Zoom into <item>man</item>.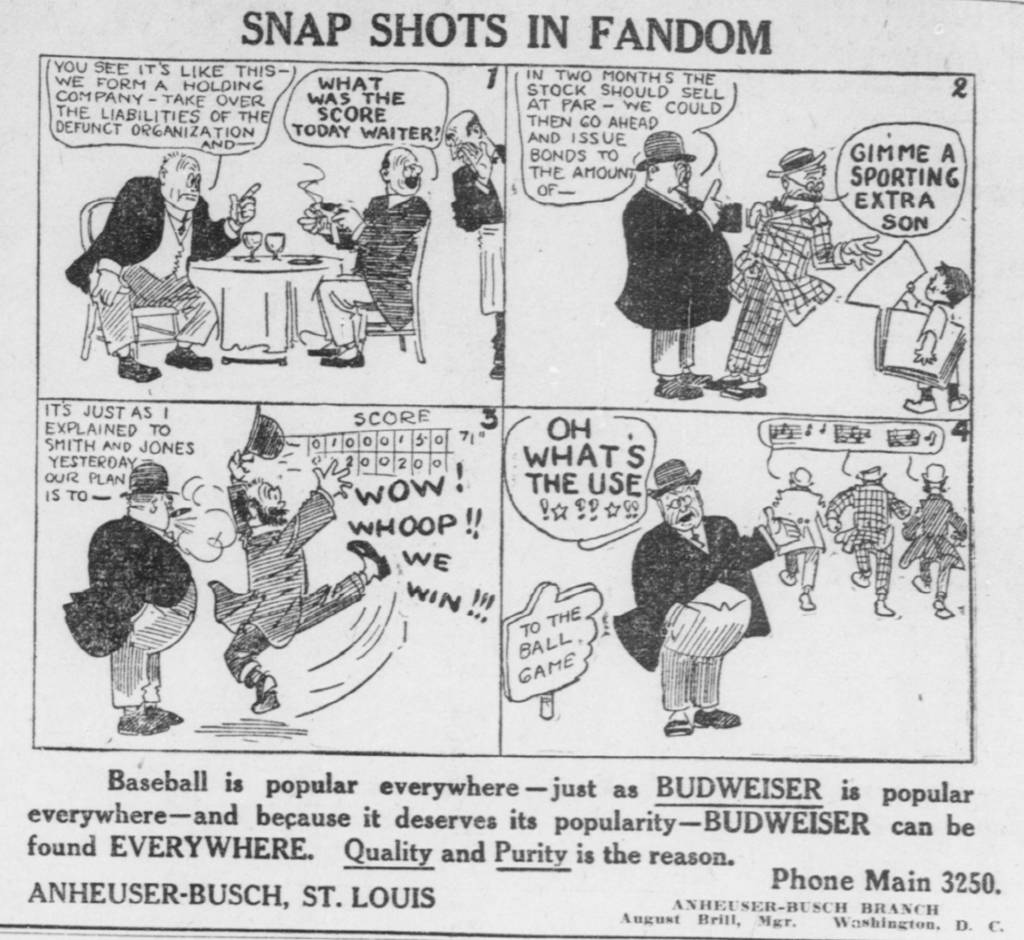
Zoom target: bbox=[306, 142, 428, 368].
